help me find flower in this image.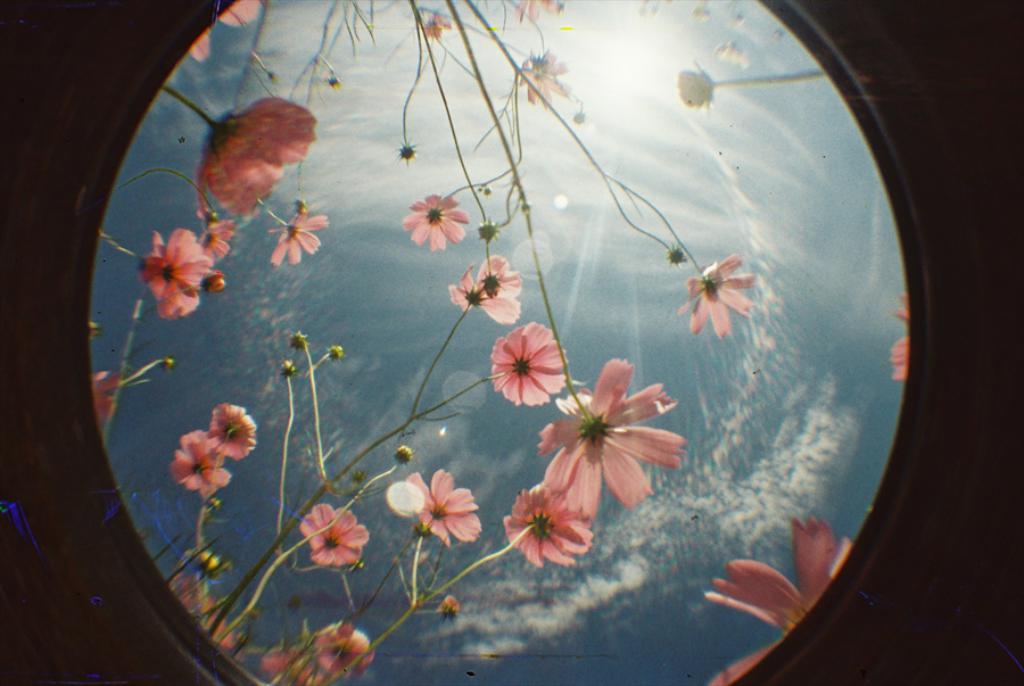
Found it: bbox(679, 248, 759, 340).
